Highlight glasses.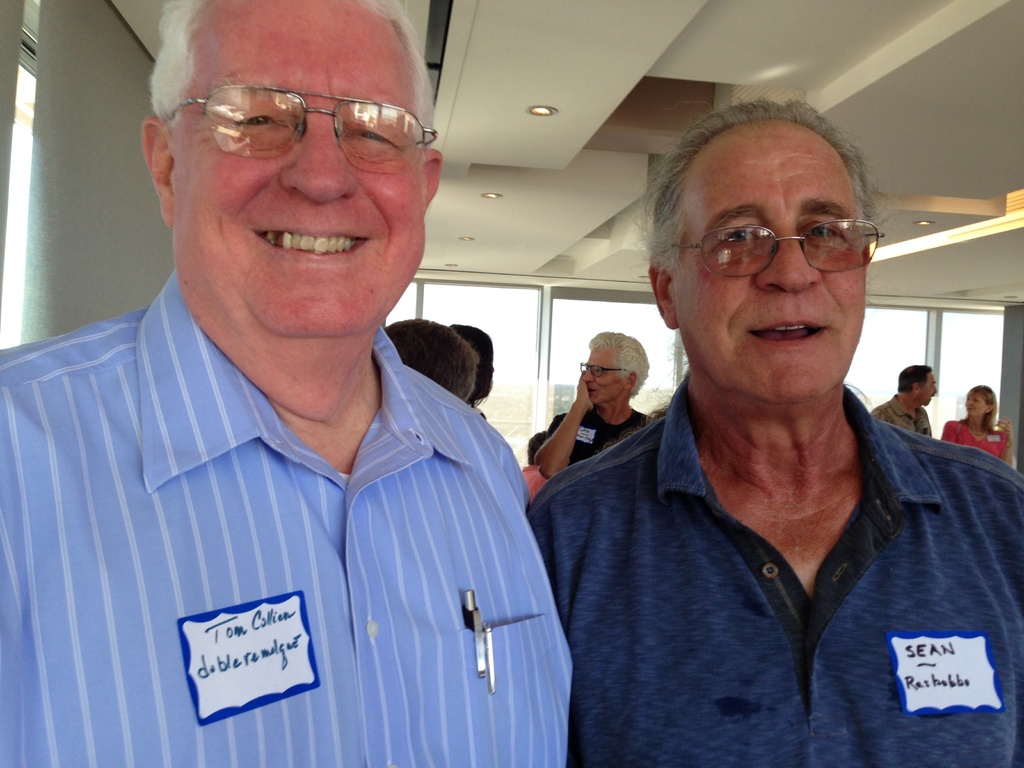
Highlighted region: [161, 72, 433, 154].
